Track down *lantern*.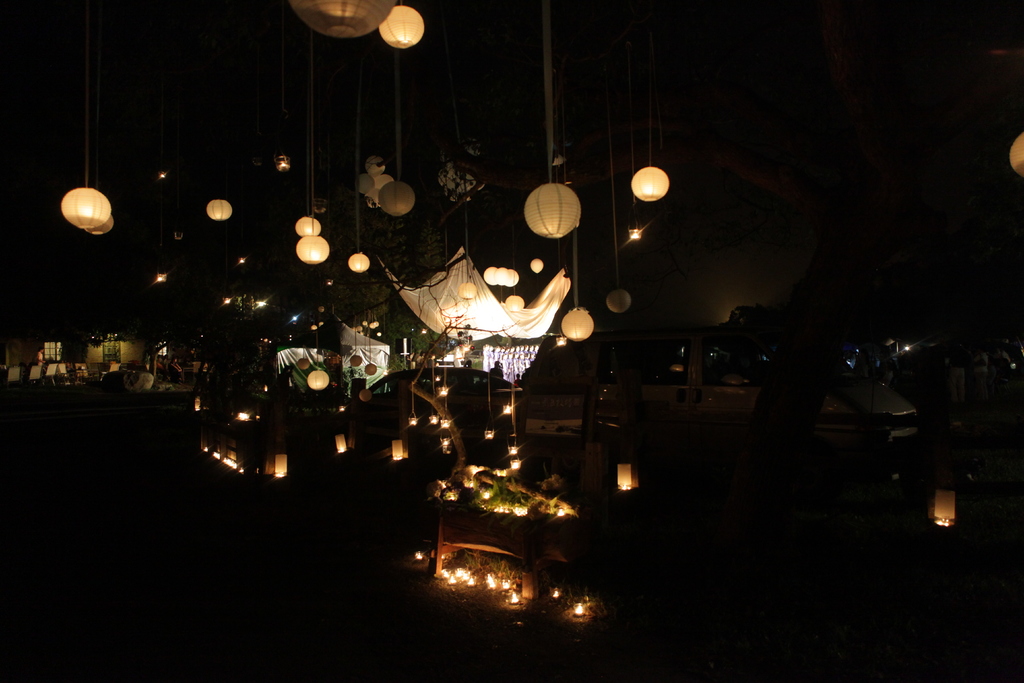
Tracked to [348,353,362,366].
